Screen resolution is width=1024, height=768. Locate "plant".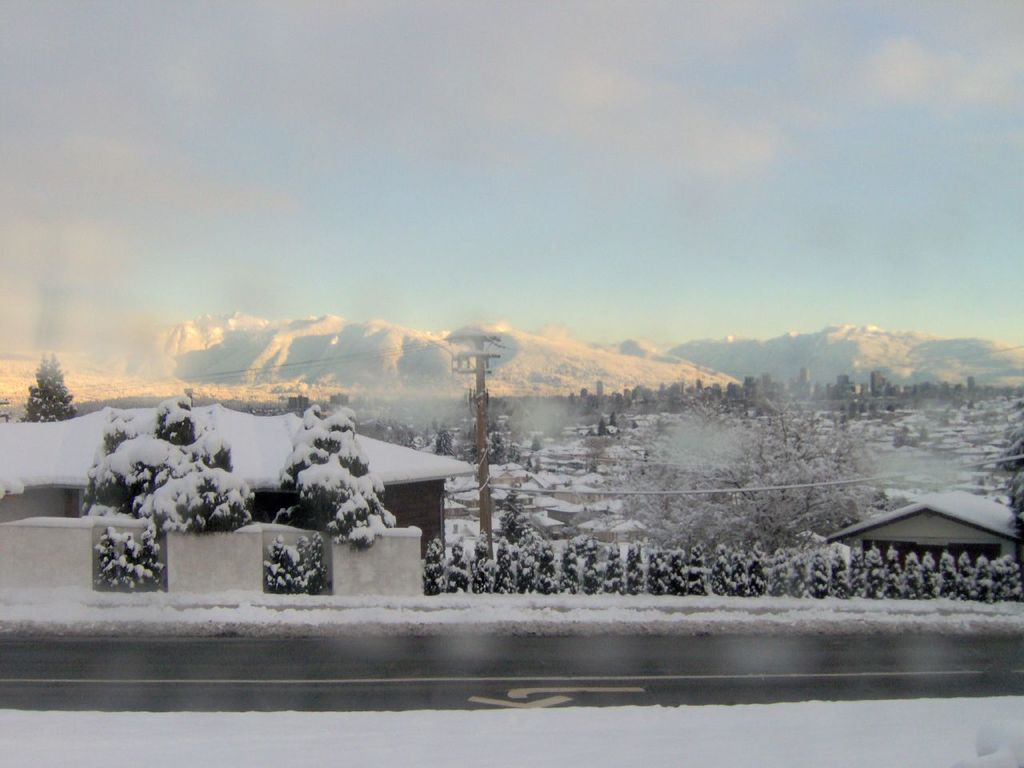
BBox(423, 538, 443, 605).
